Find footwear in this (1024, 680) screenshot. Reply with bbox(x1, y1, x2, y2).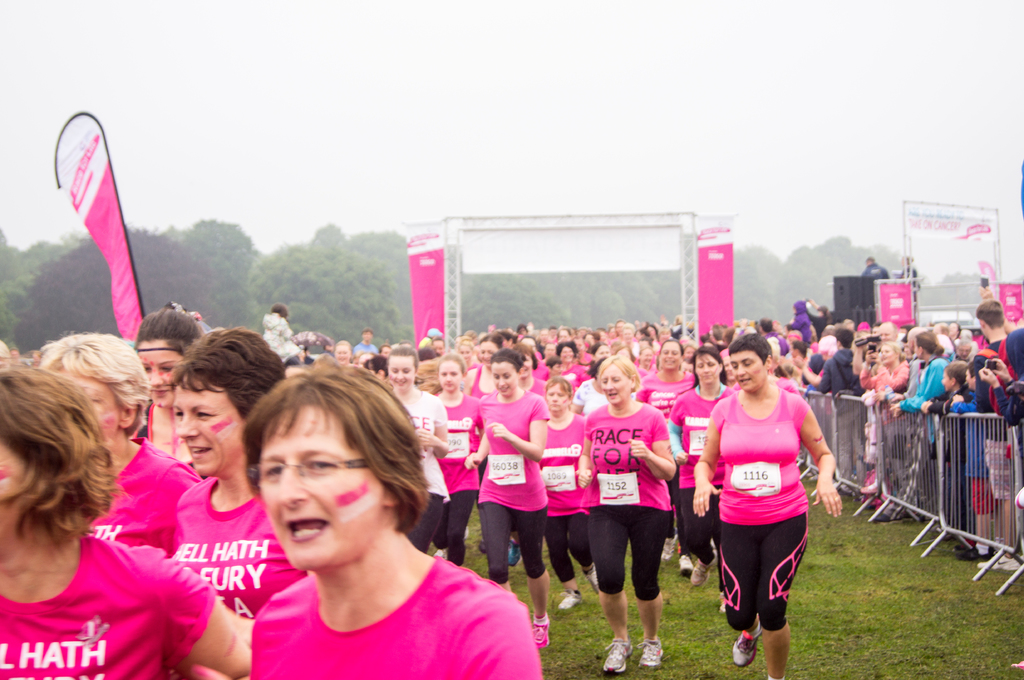
bbox(508, 537, 522, 568).
